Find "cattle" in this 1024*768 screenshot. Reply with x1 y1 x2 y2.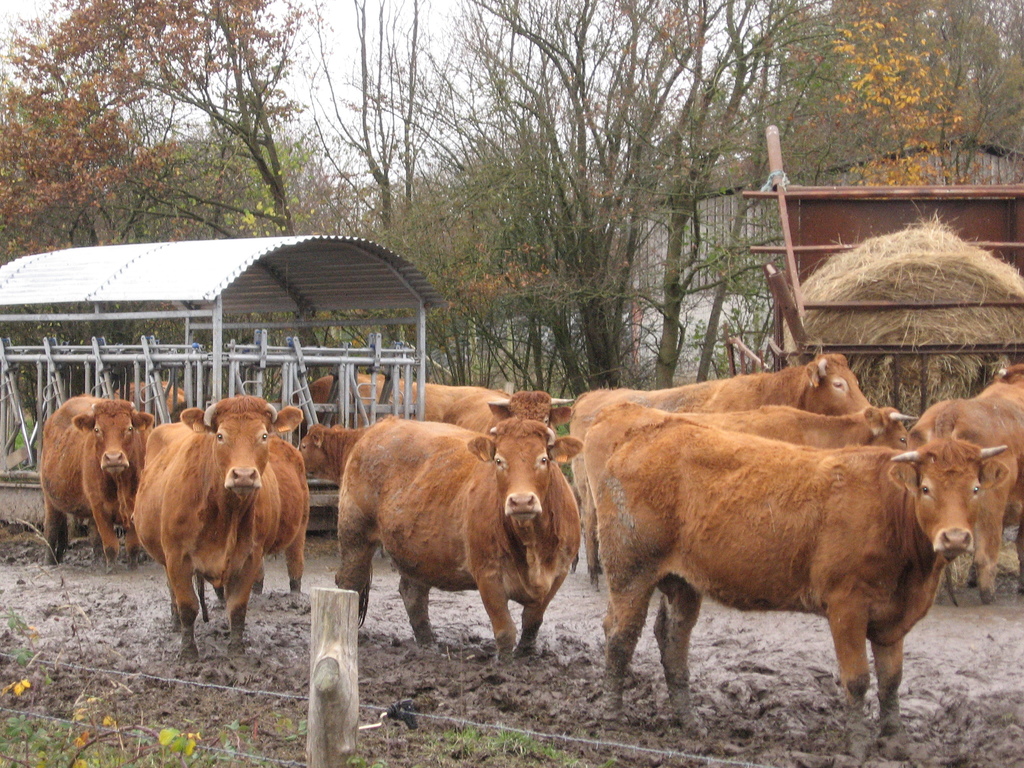
334 420 583 659.
